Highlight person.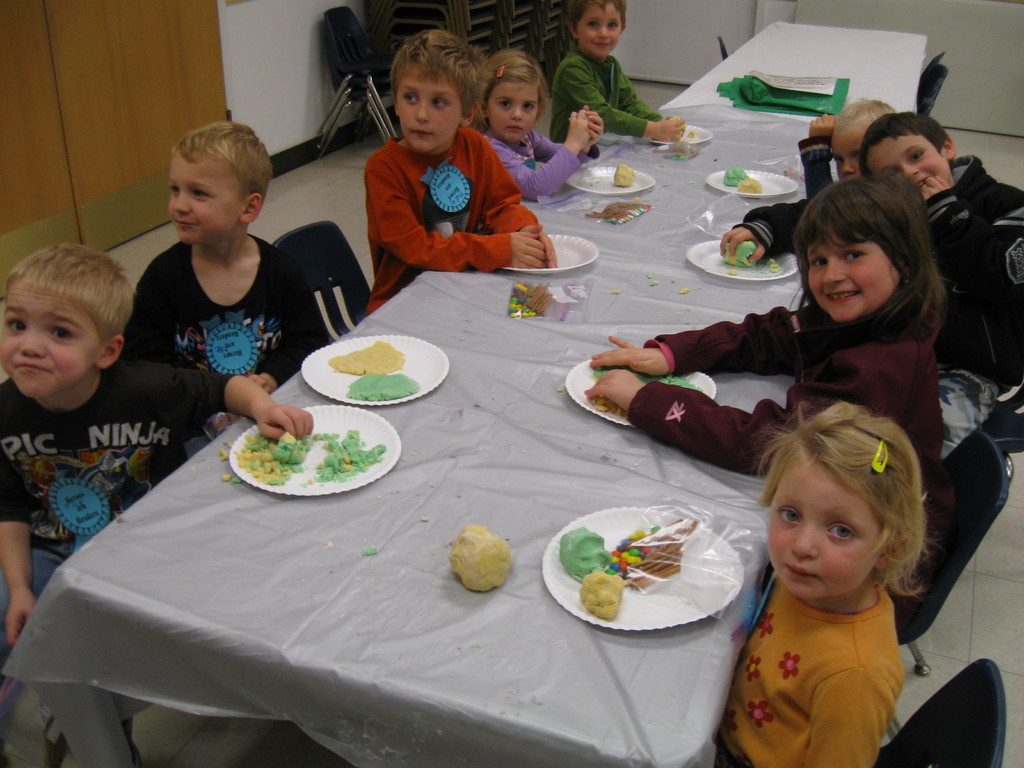
Highlighted region: x1=121, y1=122, x2=332, y2=440.
